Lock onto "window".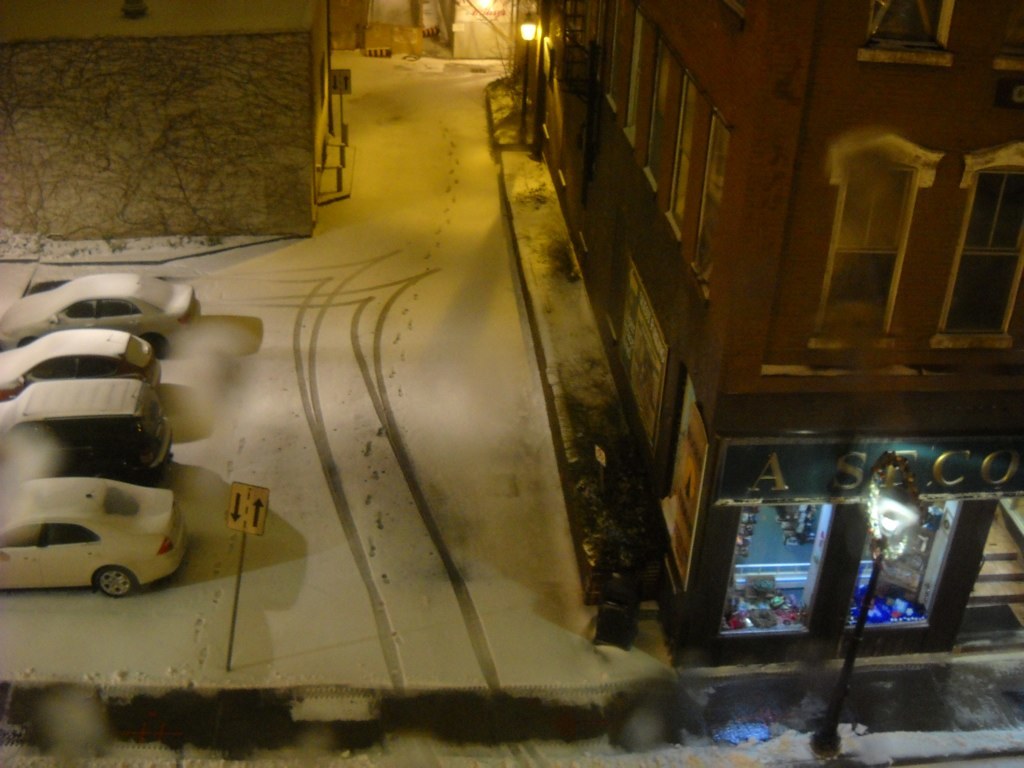
Locked: bbox(924, 157, 1023, 348).
